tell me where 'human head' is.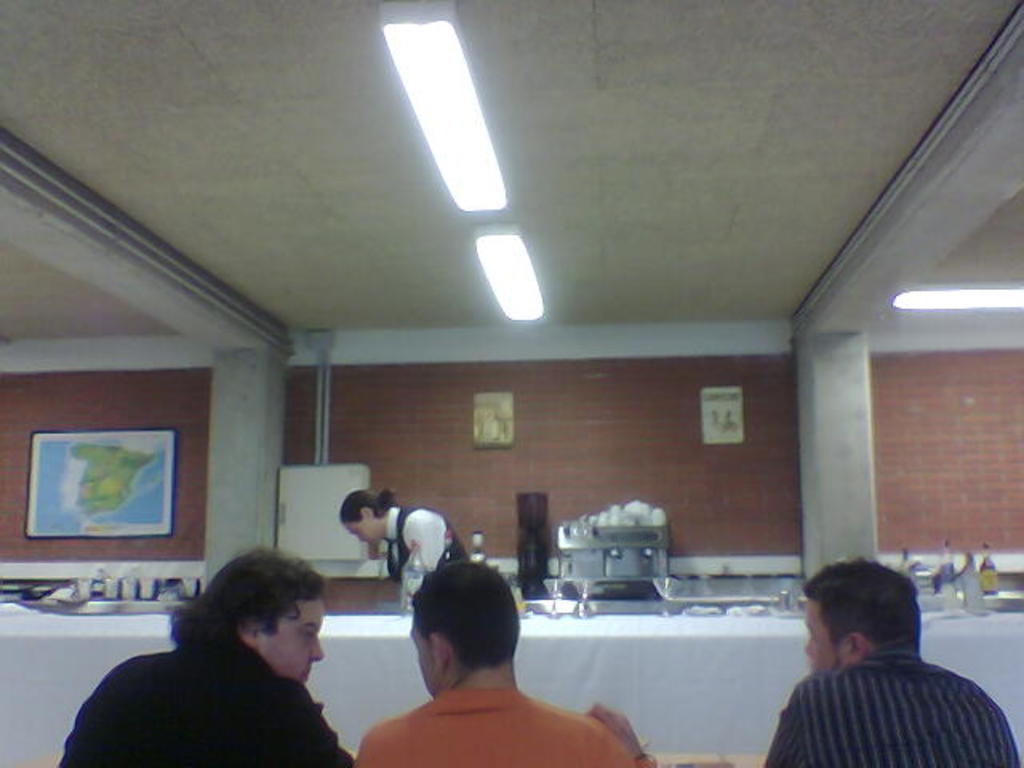
'human head' is at x1=336 y1=490 x2=398 y2=552.
